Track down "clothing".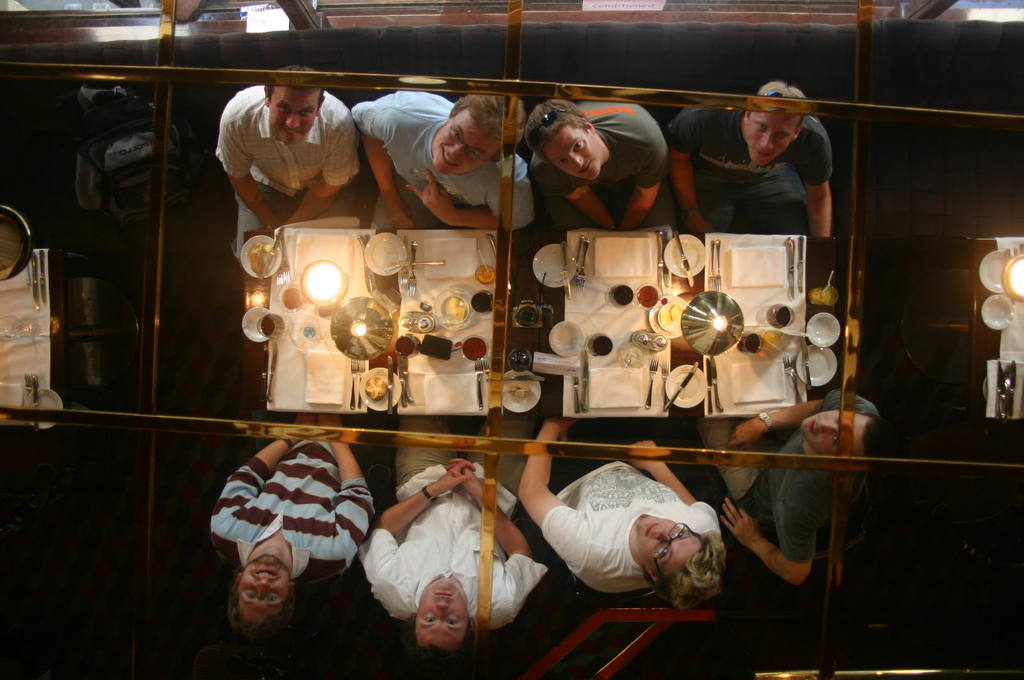
Tracked to 356,418,548,633.
